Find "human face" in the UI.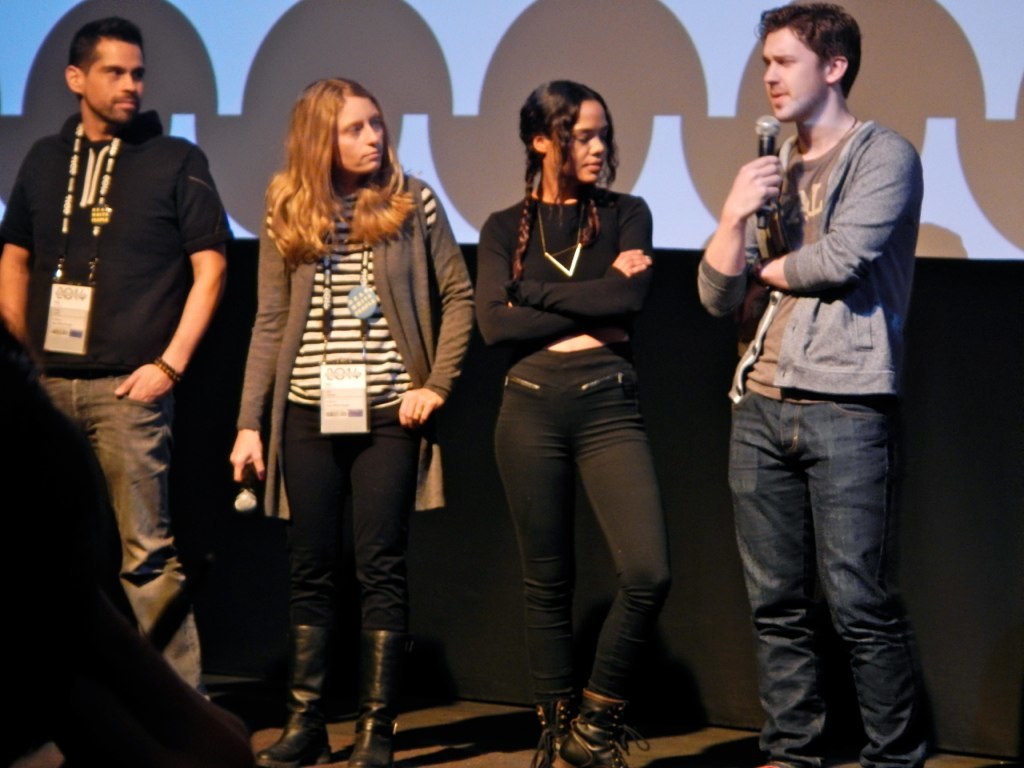
UI element at Rect(80, 43, 142, 122).
